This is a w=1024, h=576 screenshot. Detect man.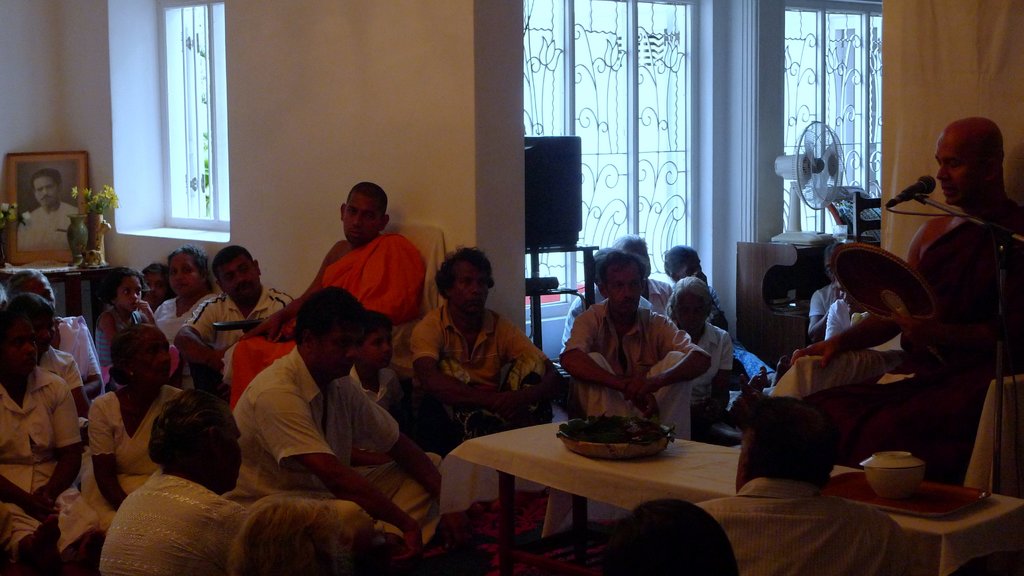
{"x1": 169, "y1": 244, "x2": 298, "y2": 403}.
